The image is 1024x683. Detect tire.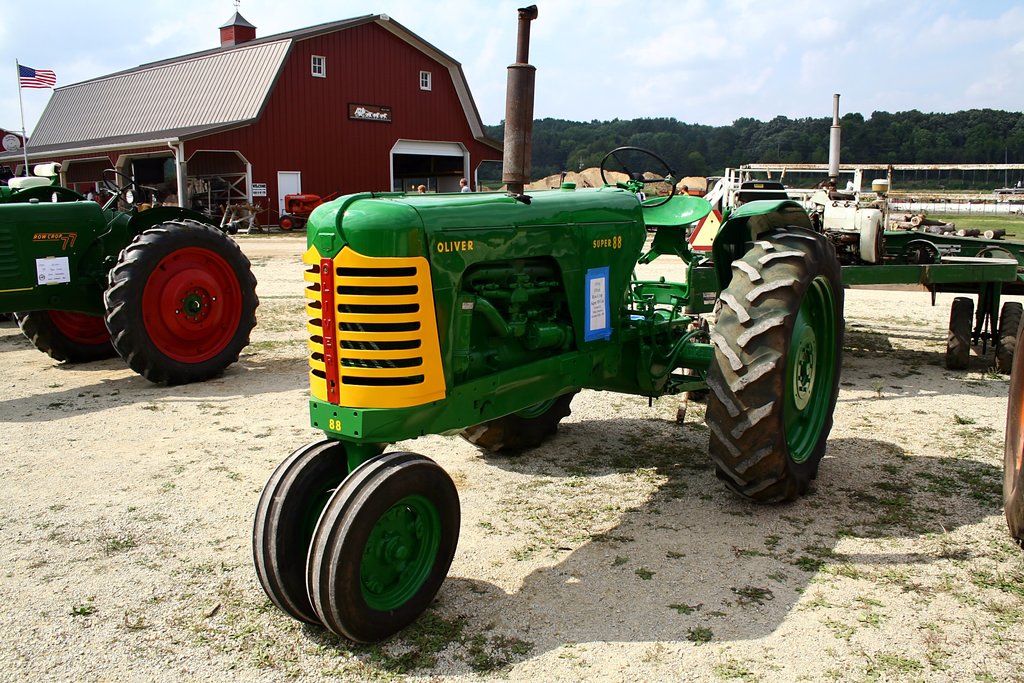
Detection: bbox=[711, 236, 849, 512].
